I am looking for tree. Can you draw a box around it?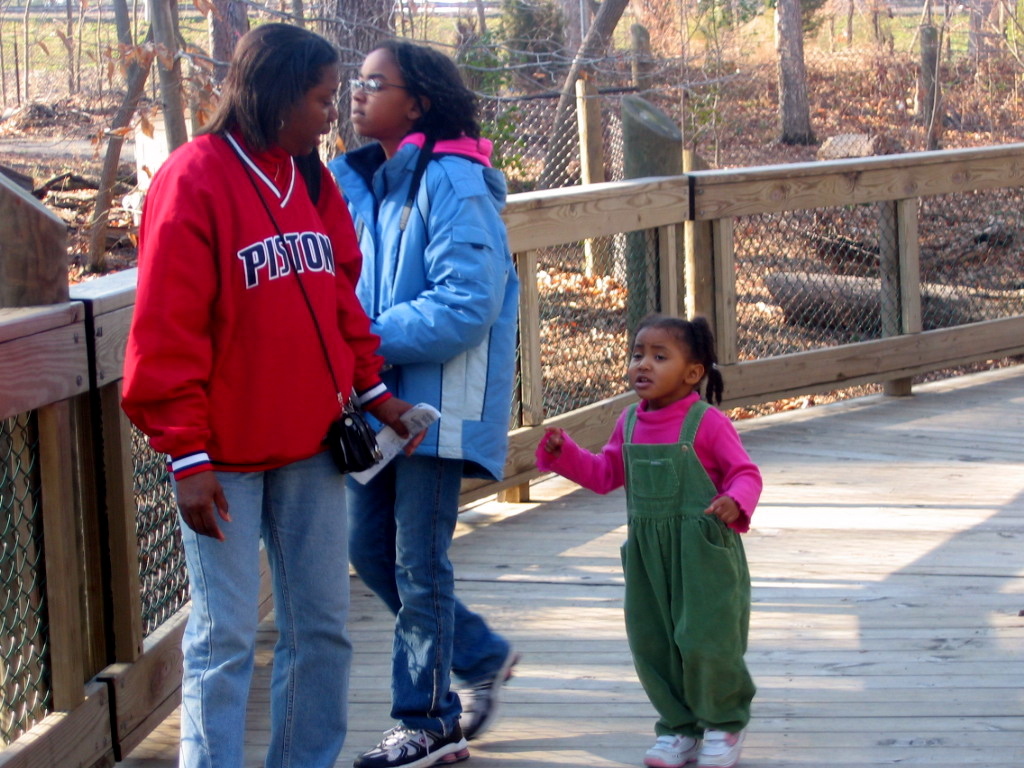
Sure, the bounding box is Rect(771, 1, 811, 142).
